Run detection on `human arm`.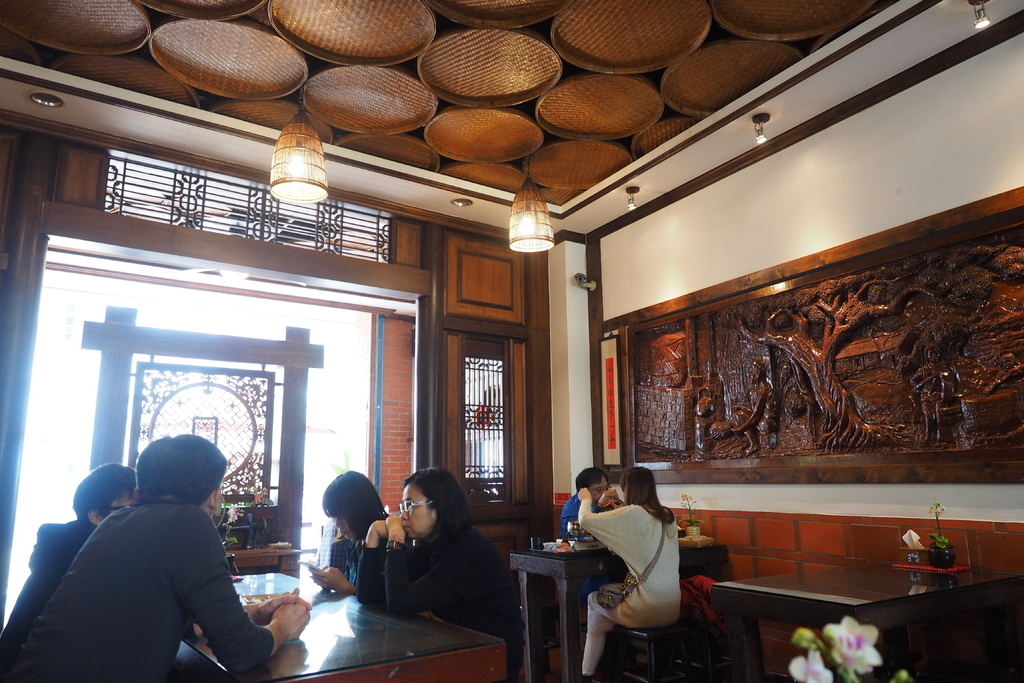
Result: 561 493 618 536.
